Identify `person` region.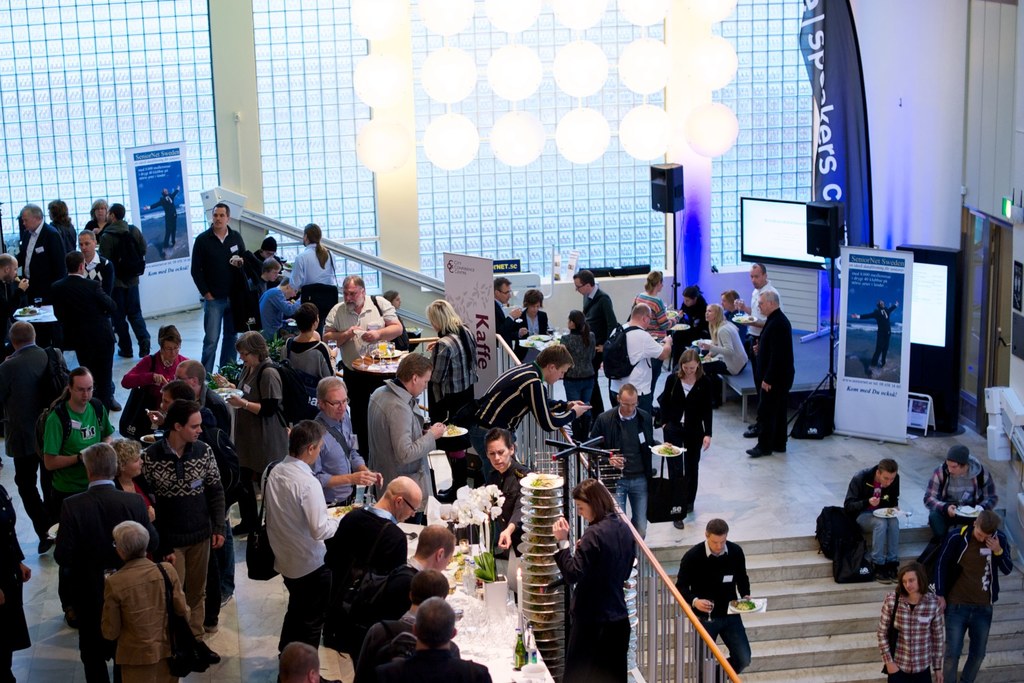
Region: [628, 268, 686, 356].
